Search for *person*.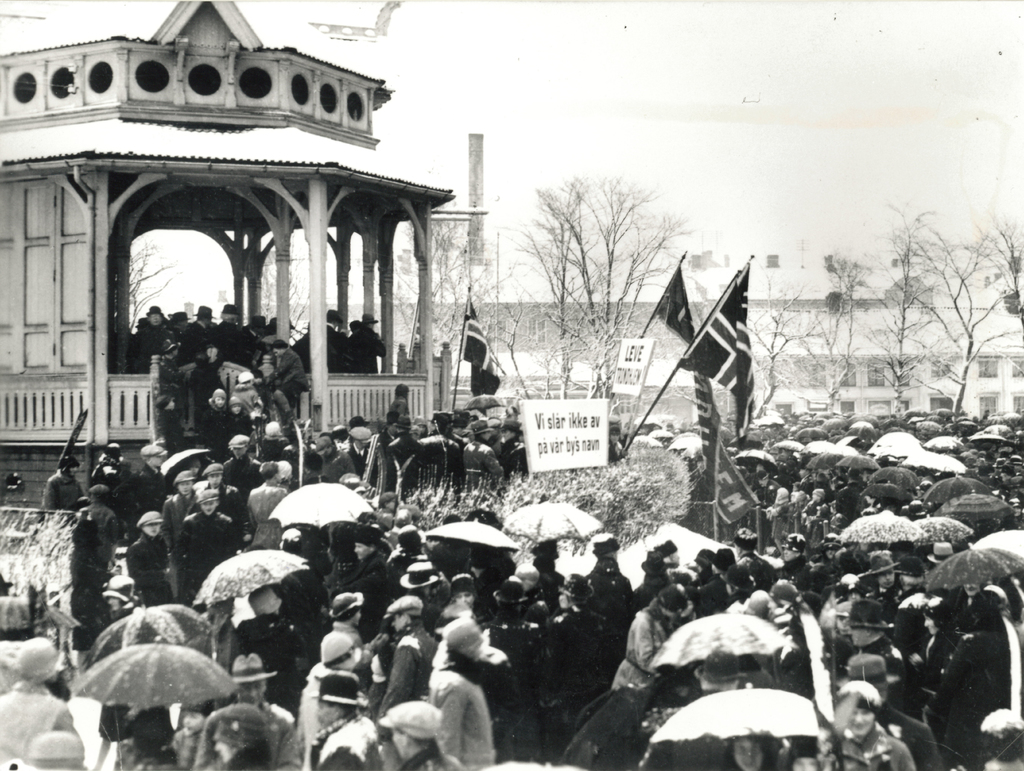
Found at rect(312, 662, 365, 761).
